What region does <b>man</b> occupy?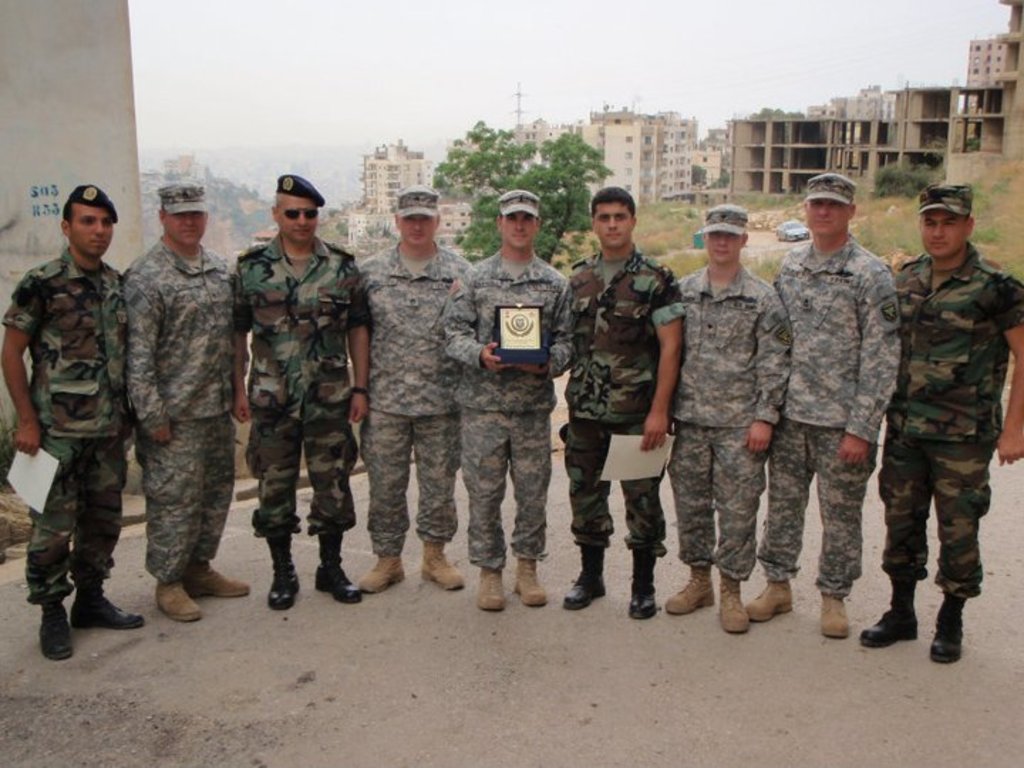
(218,171,361,607).
